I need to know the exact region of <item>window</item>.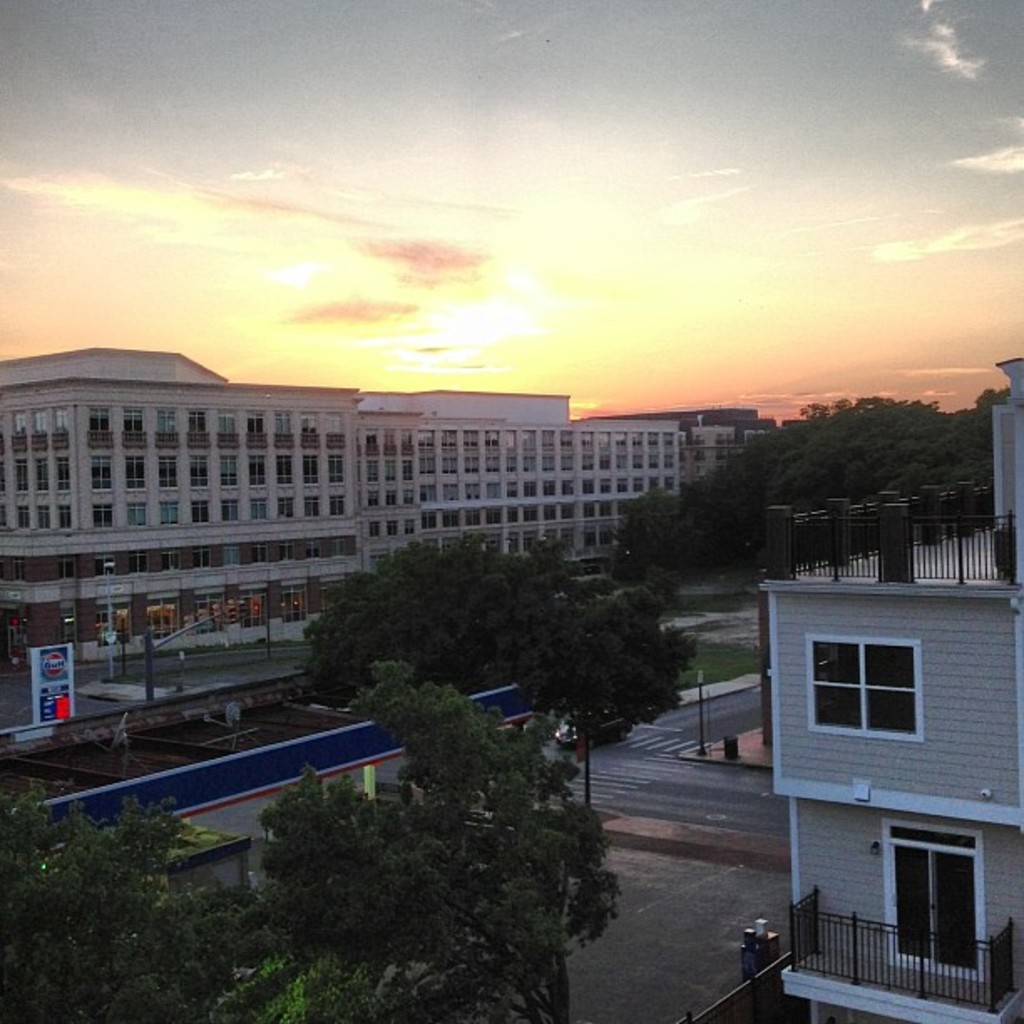
Region: locate(281, 540, 294, 552).
